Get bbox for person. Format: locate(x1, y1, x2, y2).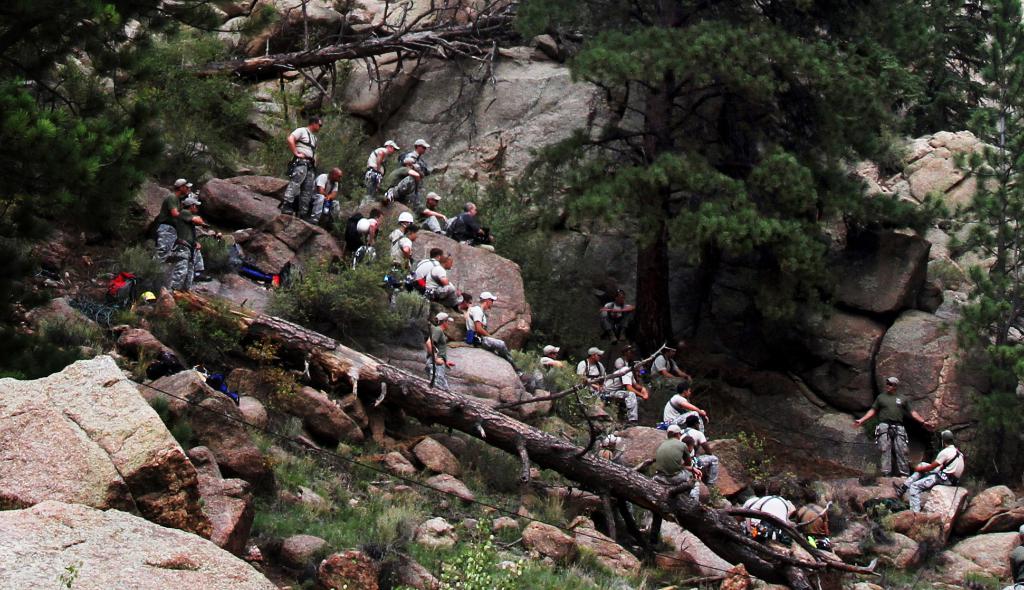
locate(383, 154, 422, 209).
